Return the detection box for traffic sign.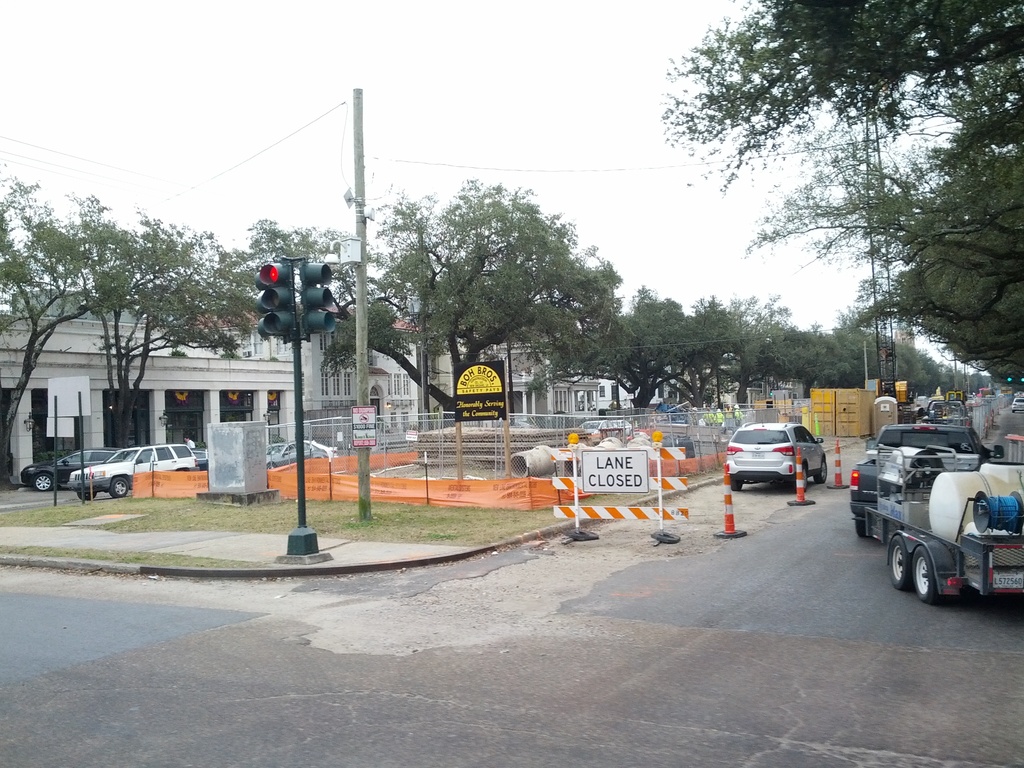
404,426,420,443.
